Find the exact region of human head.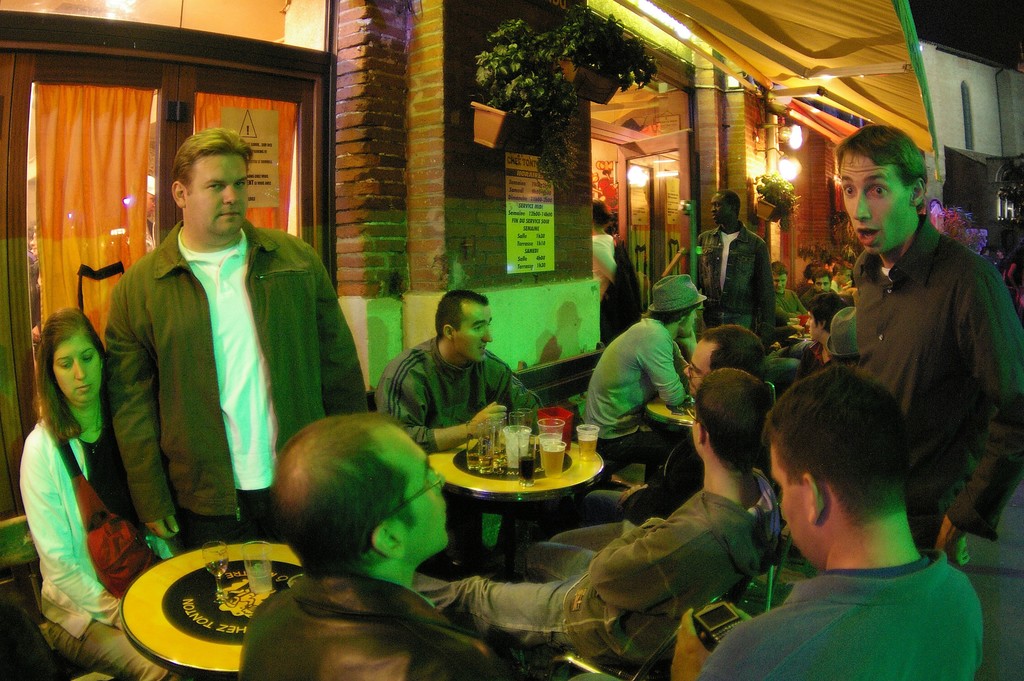
Exact region: {"left": 685, "top": 367, "right": 767, "bottom": 466}.
